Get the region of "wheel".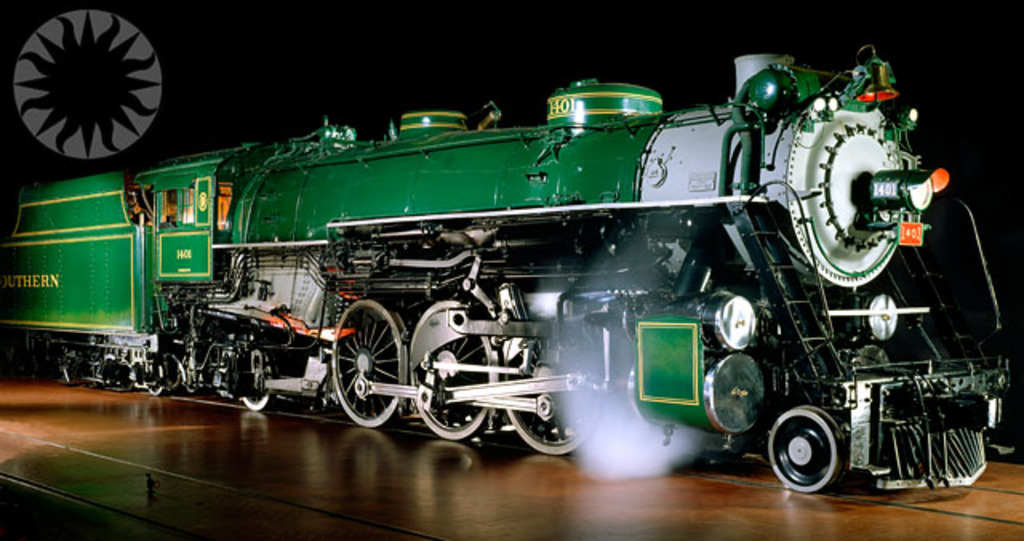
select_region(242, 352, 269, 410).
